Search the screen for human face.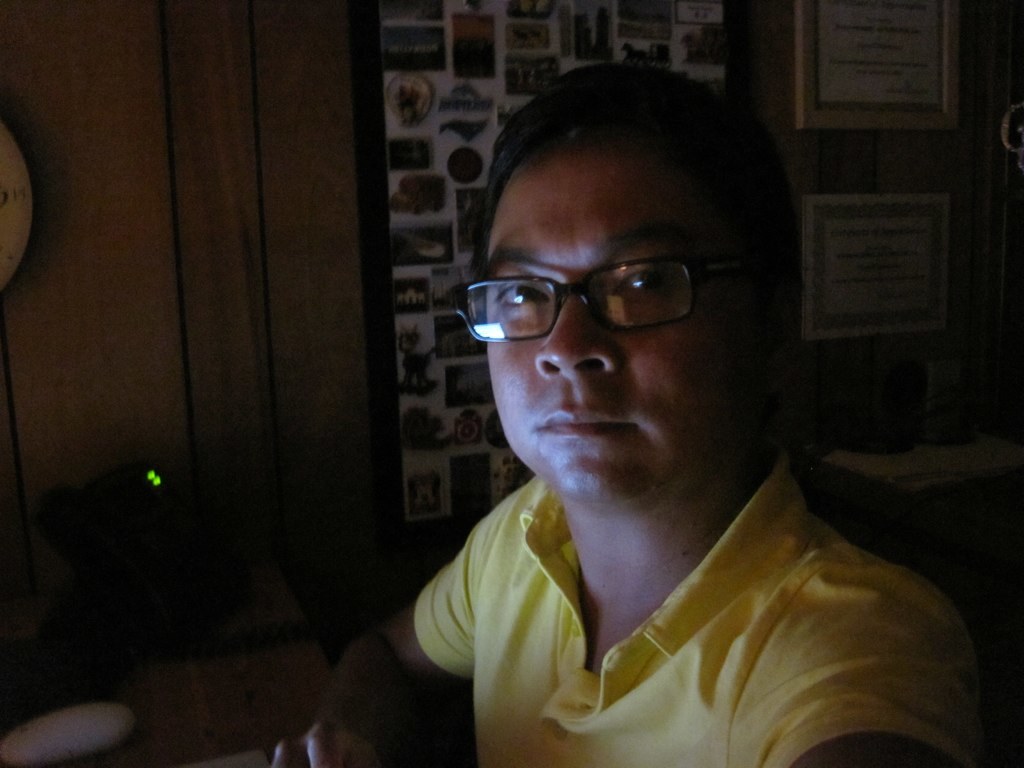
Found at l=484, t=144, r=763, b=497.
